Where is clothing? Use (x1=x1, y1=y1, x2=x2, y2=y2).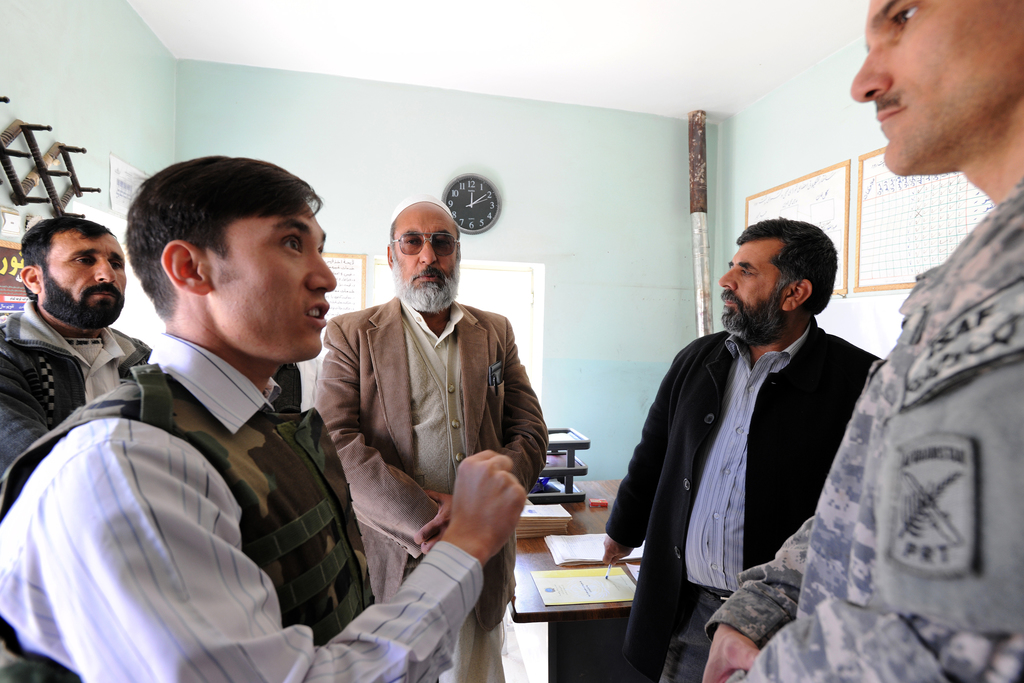
(x1=32, y1=270, x2=375, y2=680).
